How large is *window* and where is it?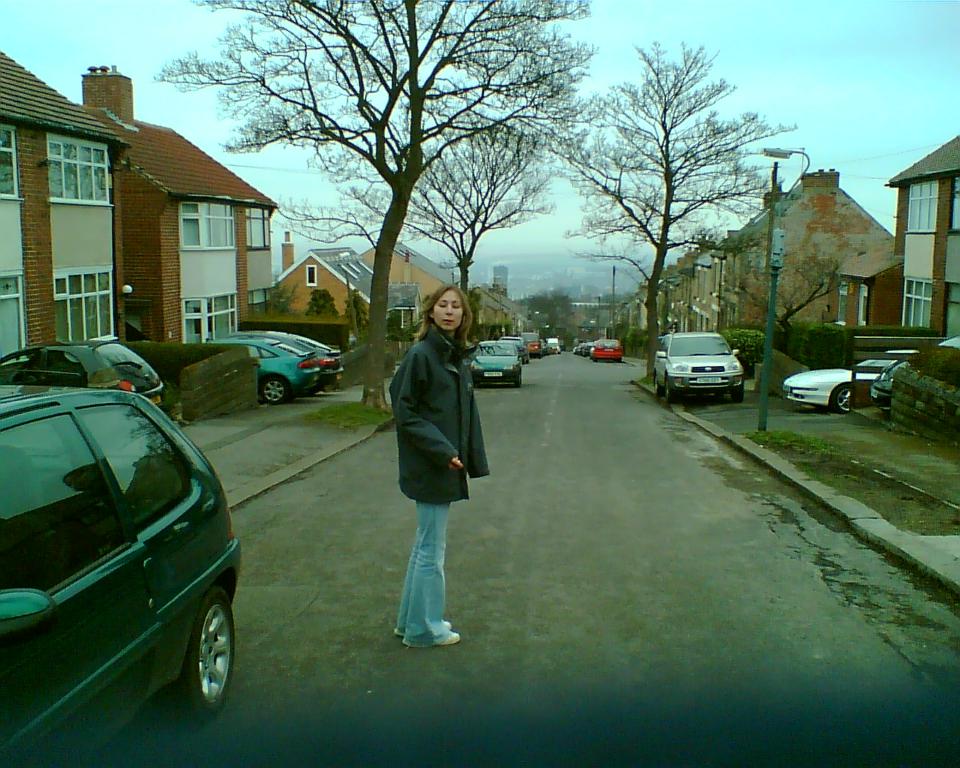
Bounding box: x1=28 y1=119 x2=100 y2=232.
